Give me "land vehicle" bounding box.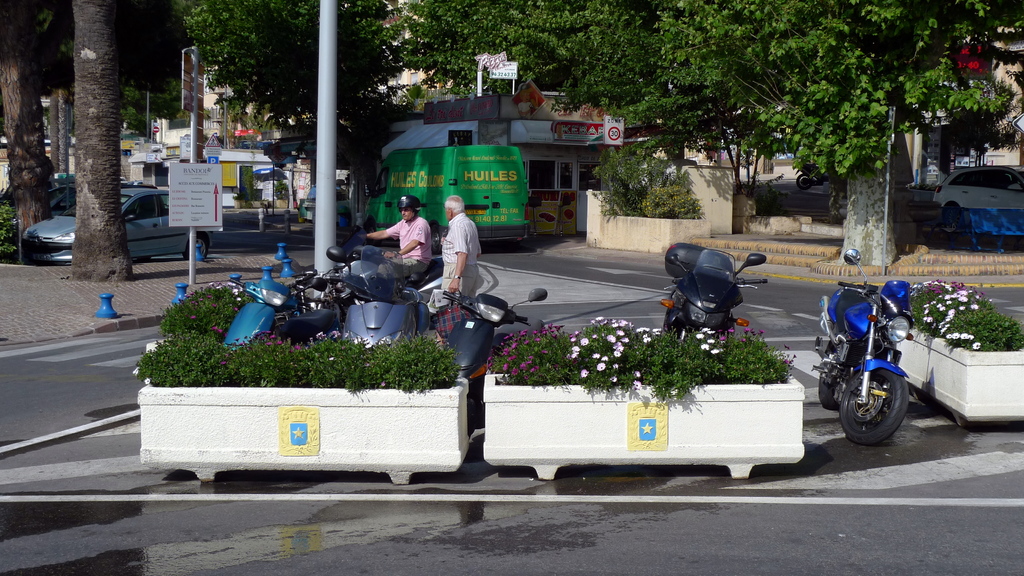
BBox(929, 167, 1023, 209).
